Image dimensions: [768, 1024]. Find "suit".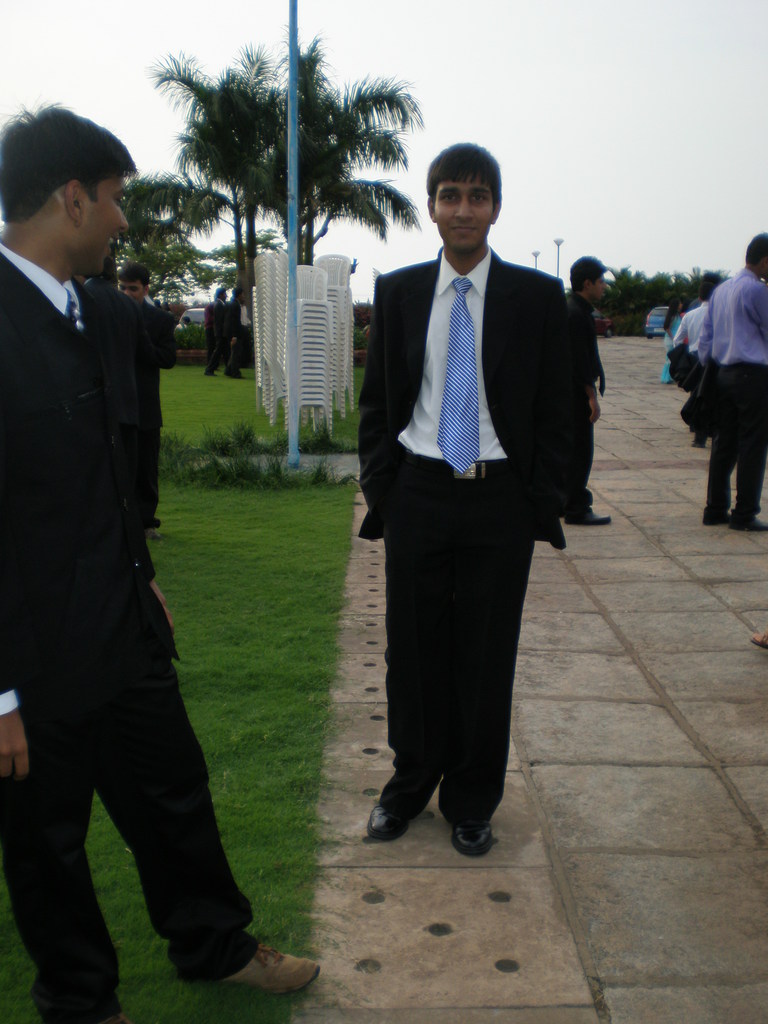
205, 297, 226, 374.
